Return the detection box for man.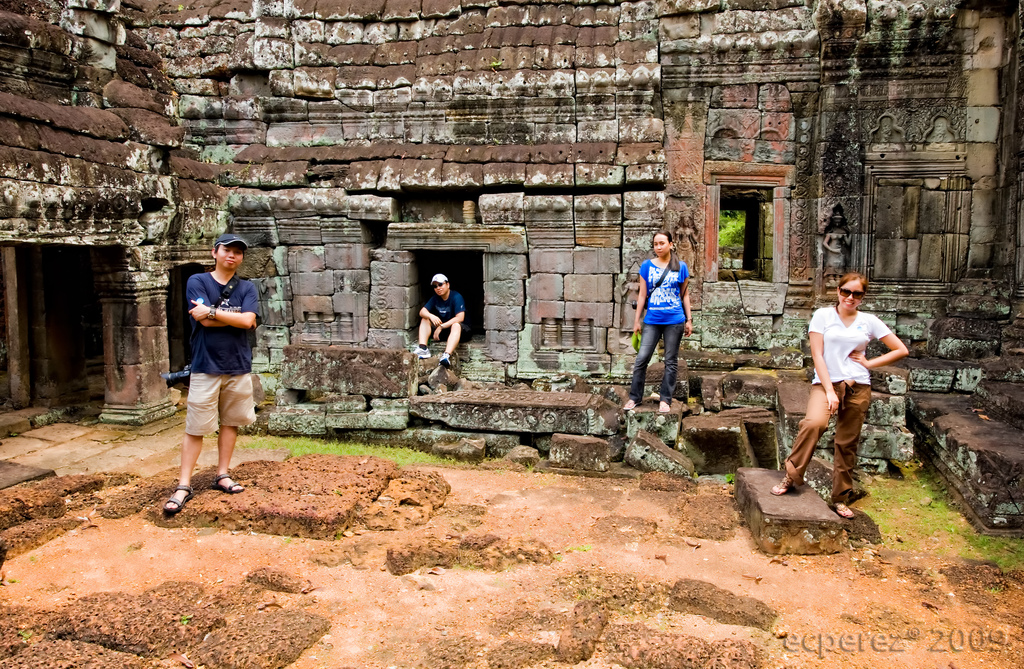
bbox=[413, 277, 471, 399].
